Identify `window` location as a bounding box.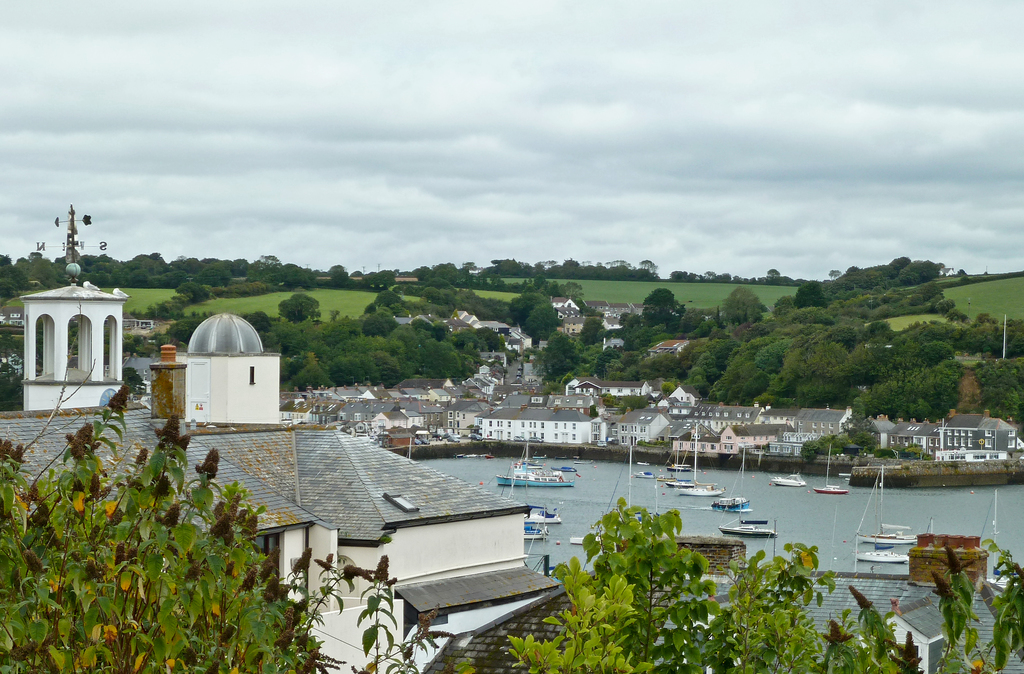
429, 424, 435, 432.
